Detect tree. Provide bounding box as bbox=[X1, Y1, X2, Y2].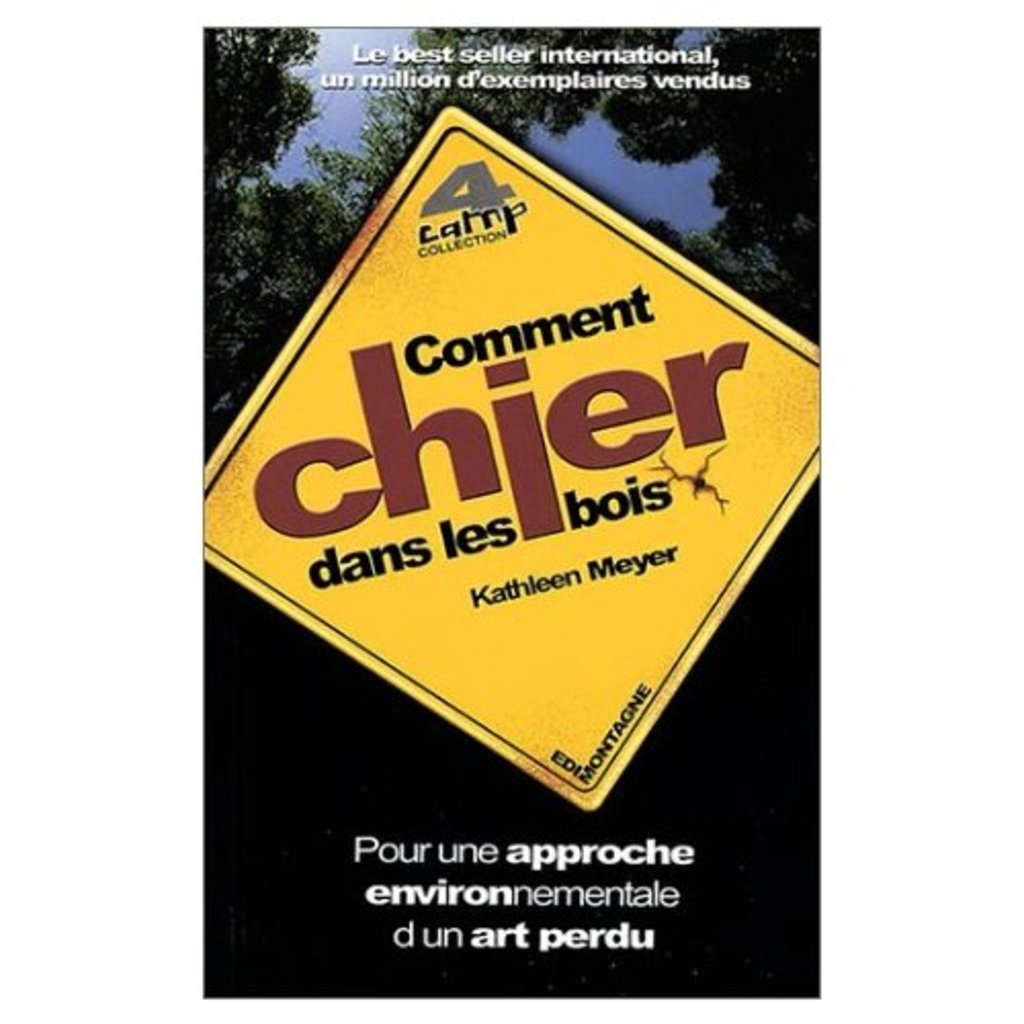
bbox=[354, 14, 565, 152].
